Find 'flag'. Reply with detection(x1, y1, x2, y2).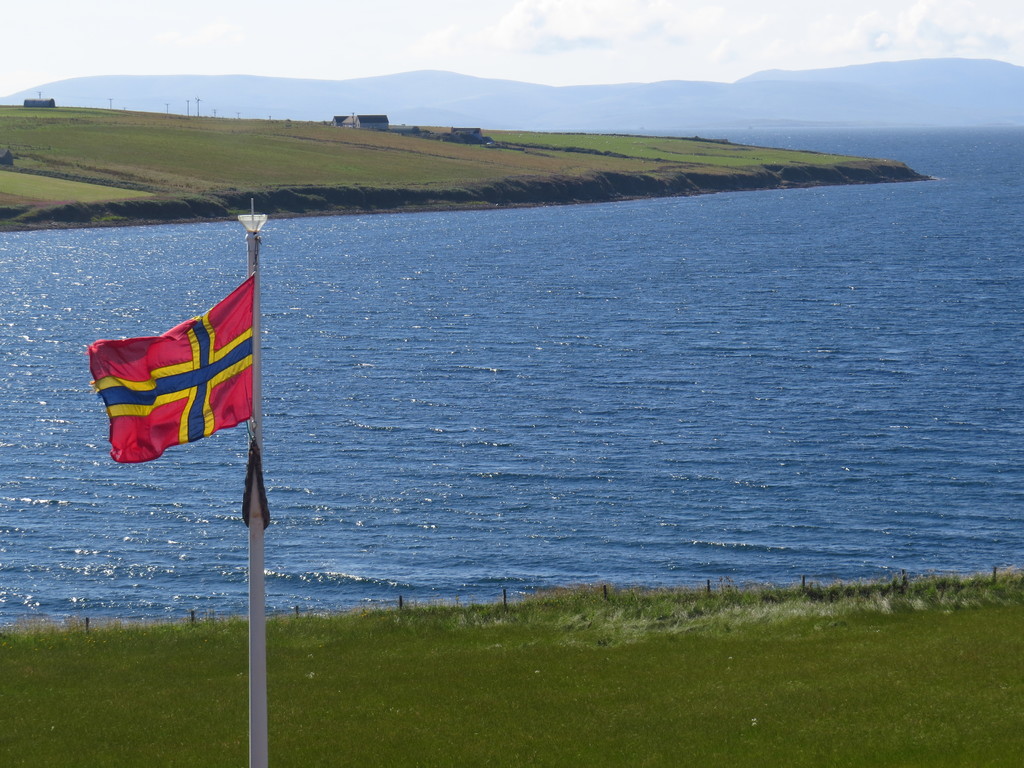
detection(85, 271, 259, 461).
